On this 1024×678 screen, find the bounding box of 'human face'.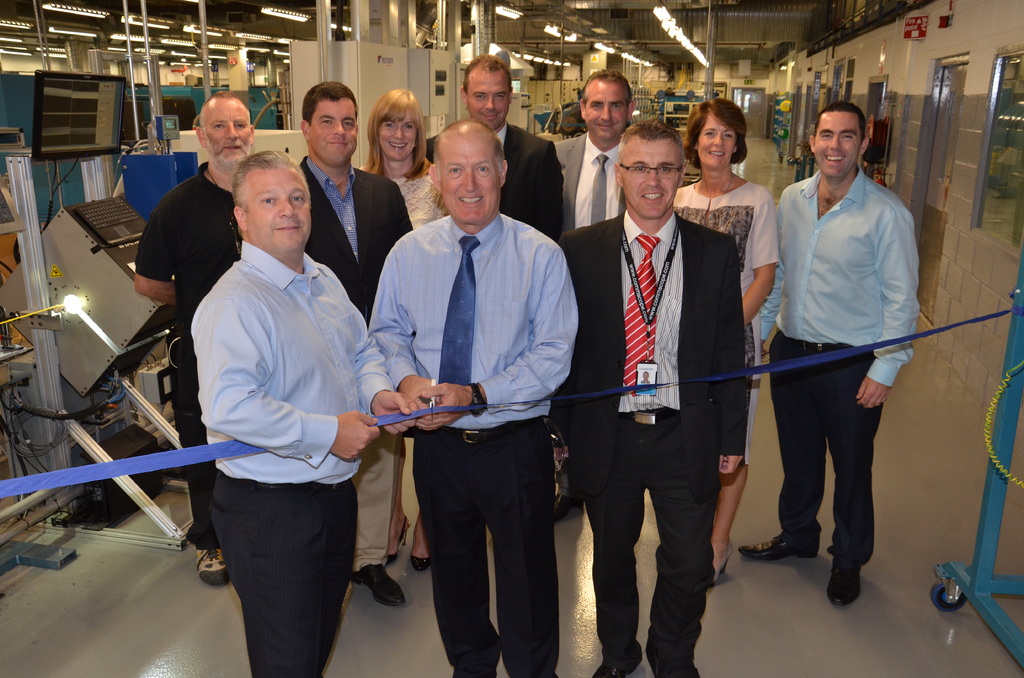
Bounding box: BBox(307, 100, 357, 165).
